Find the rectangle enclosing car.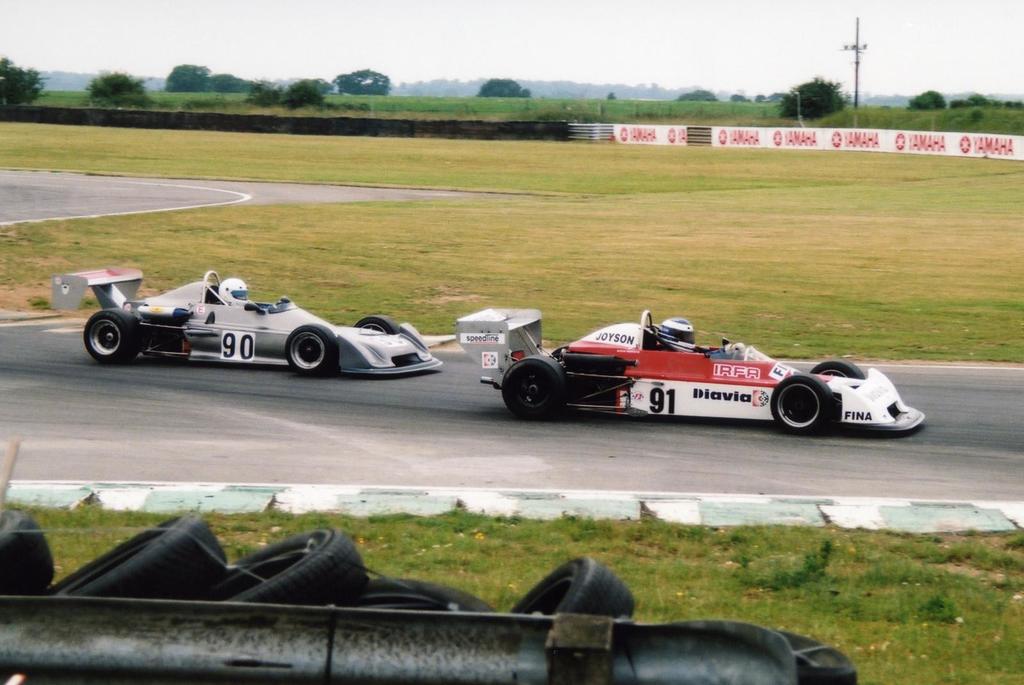
l=456, t=305, r=929, b=434.
